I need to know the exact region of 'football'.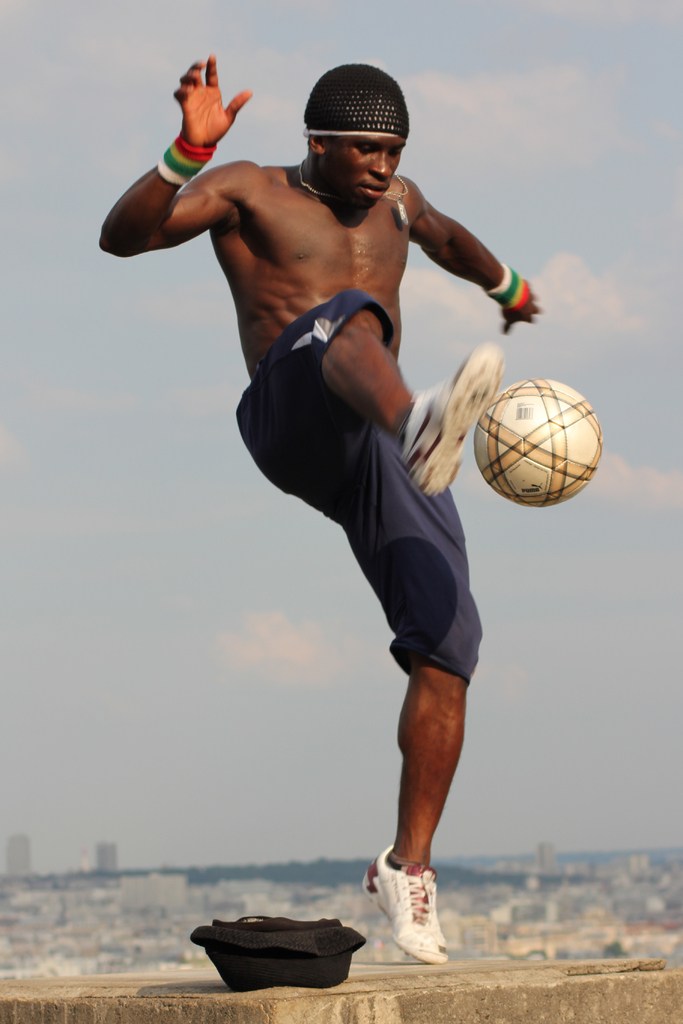
Region: box(473, 376, 602, 508).
